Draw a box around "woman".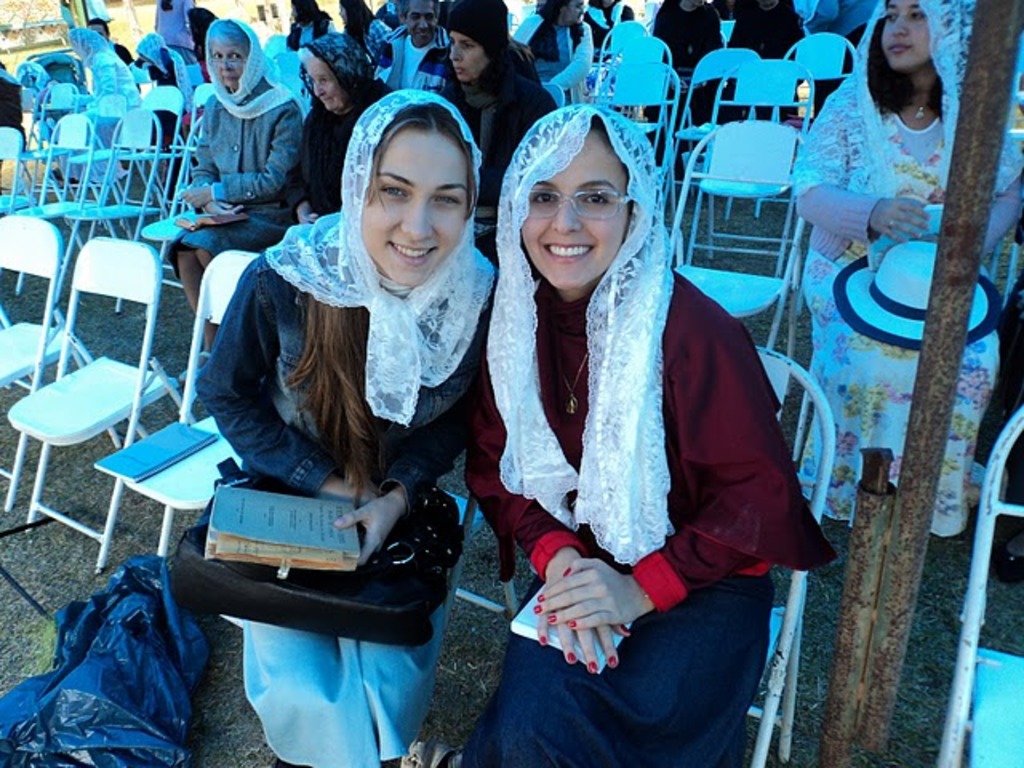
box=[142, 30, 190, 115].
